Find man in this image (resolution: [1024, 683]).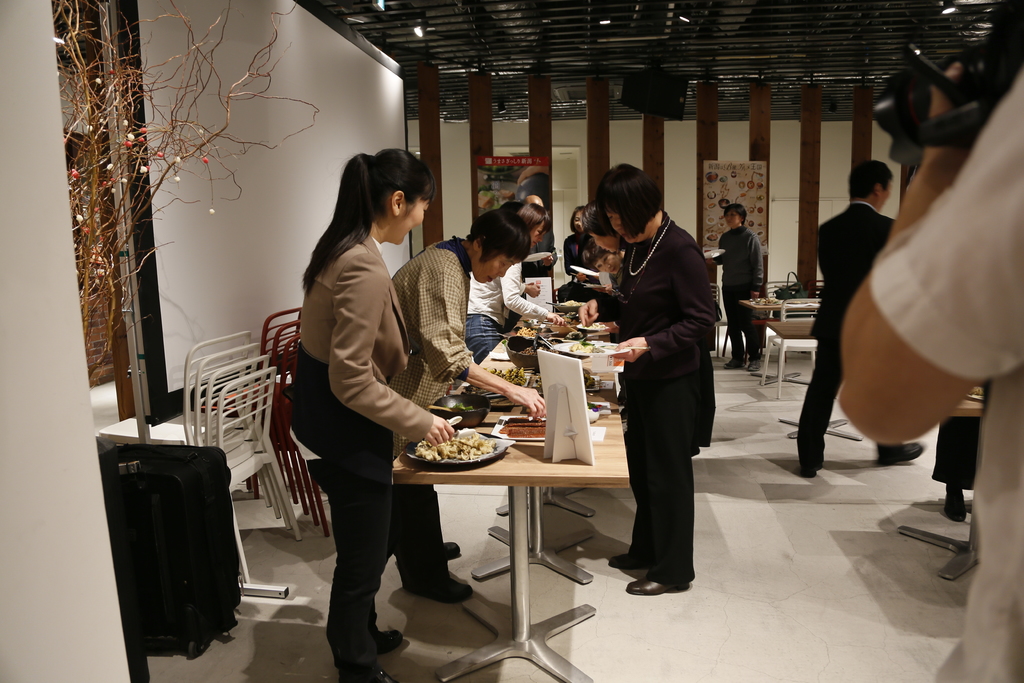
{"x1": 797, "y1": 158, "x2": 925, "y2": 481}.
